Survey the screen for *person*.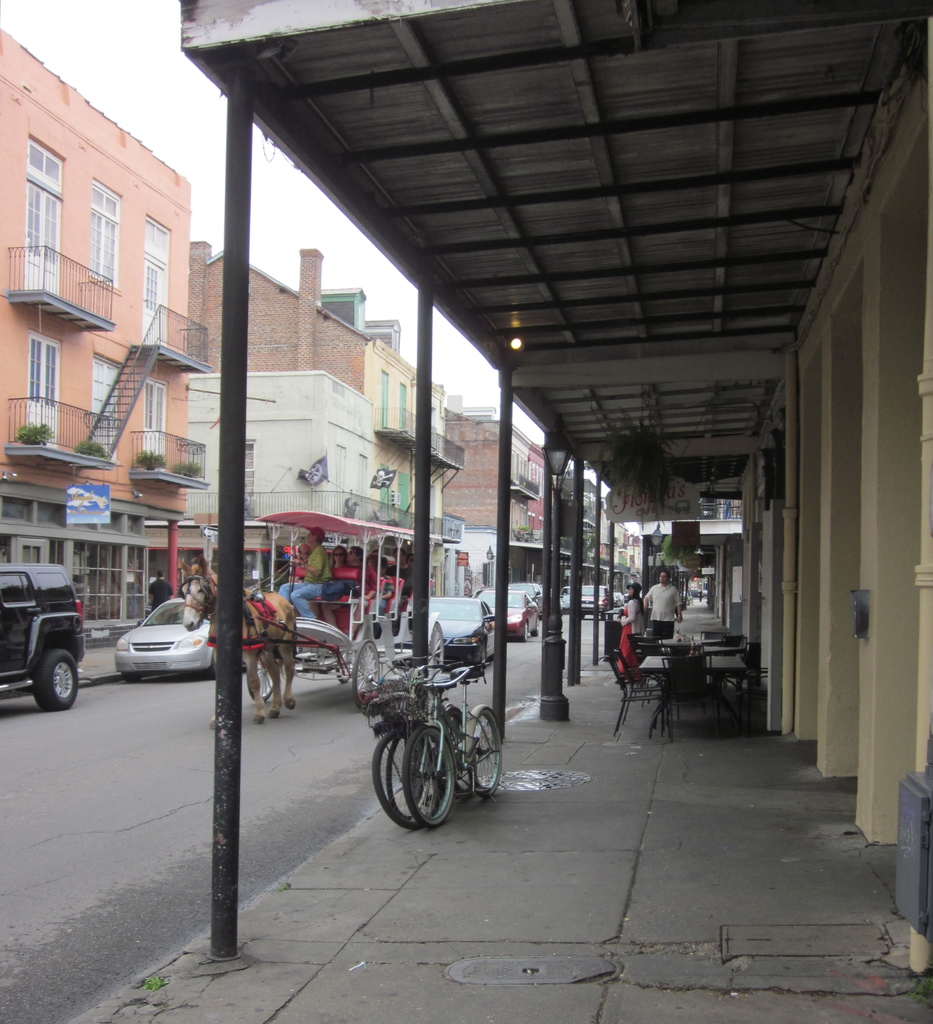
Survey found: [left=288, top=543, right=311, bottom=581].
